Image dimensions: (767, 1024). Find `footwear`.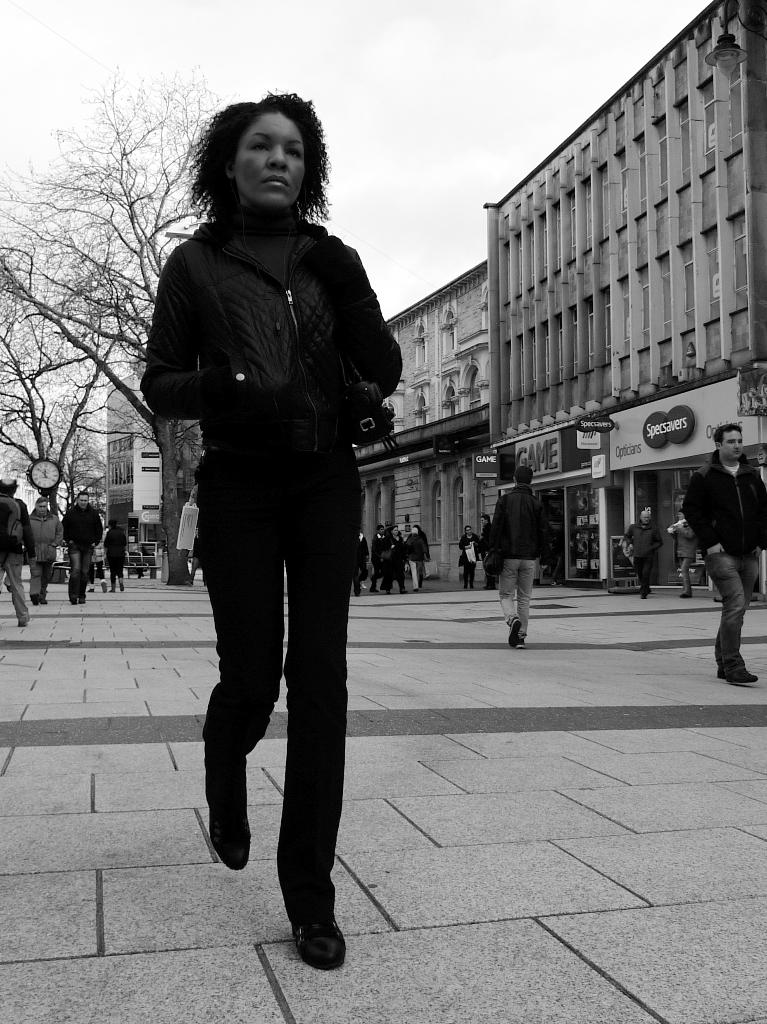
rect(711, 648, 766, 689).
